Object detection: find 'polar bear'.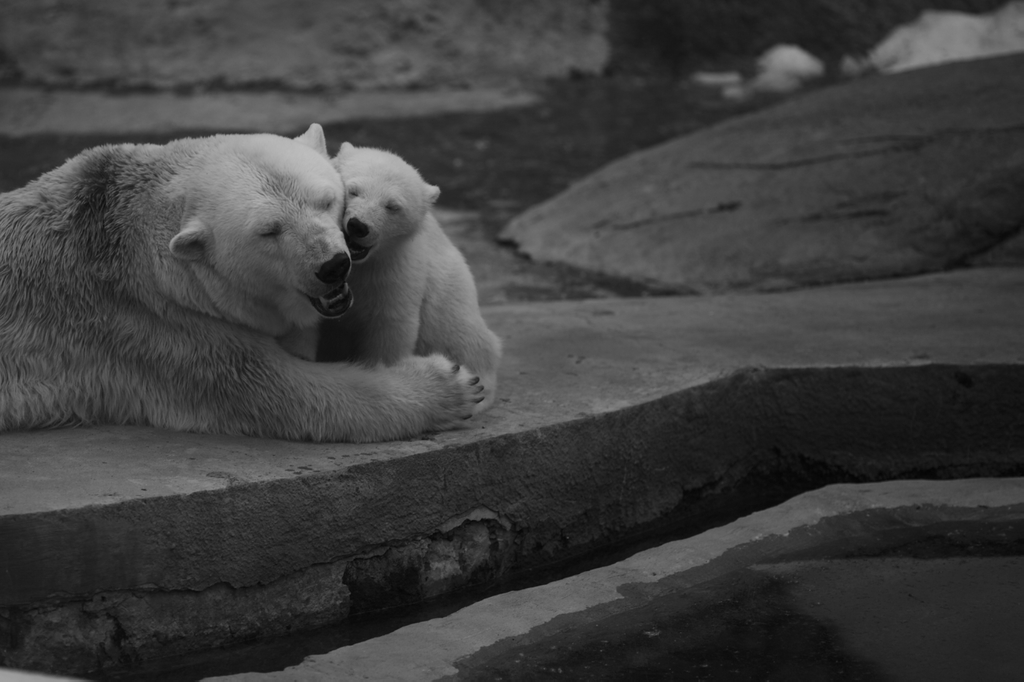
x1=310, y1=143, x2=489, y2=383.
